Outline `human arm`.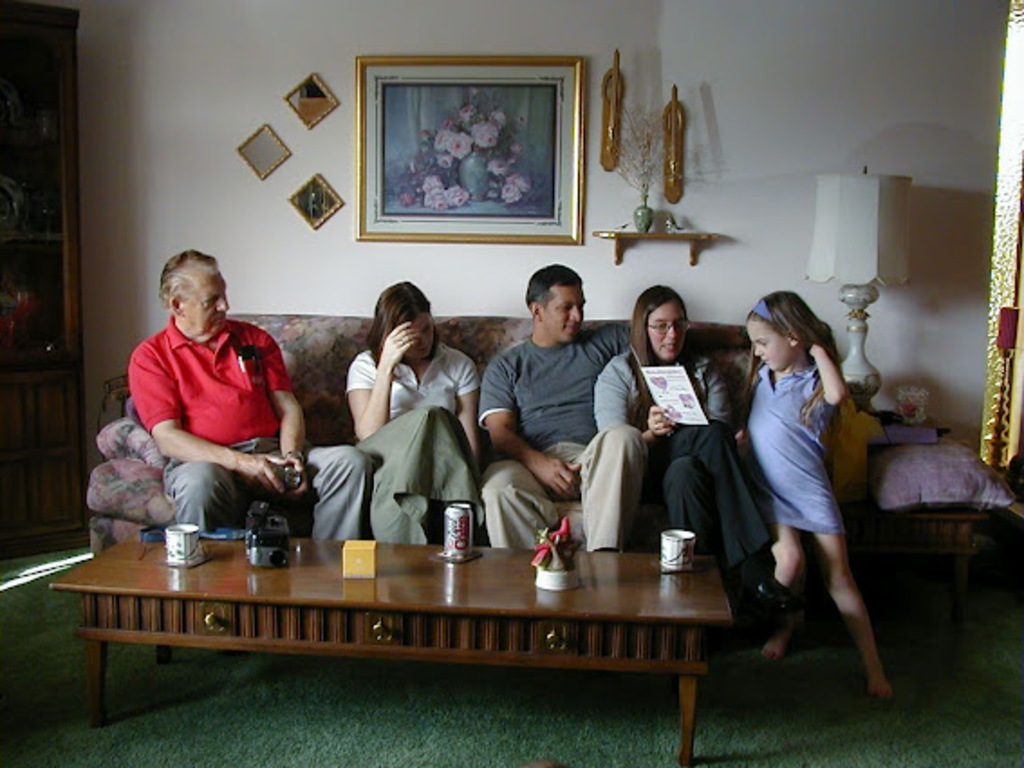
Outline: l=448, t=370, r=484, b=472.
